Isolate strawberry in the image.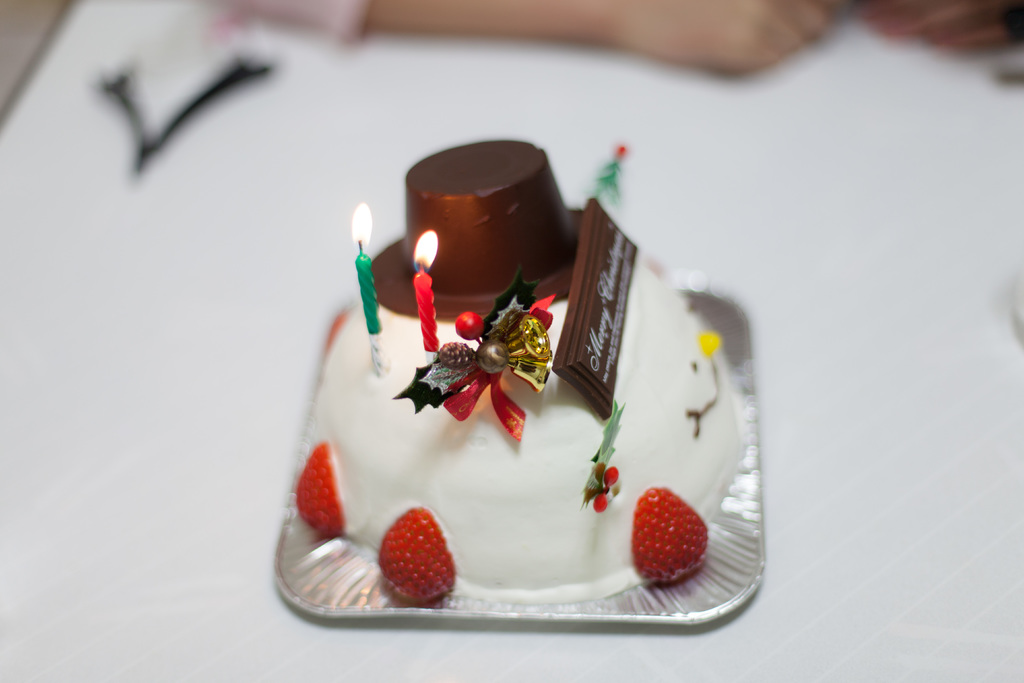
Isolated region: region(623, 492, 711, 584).
